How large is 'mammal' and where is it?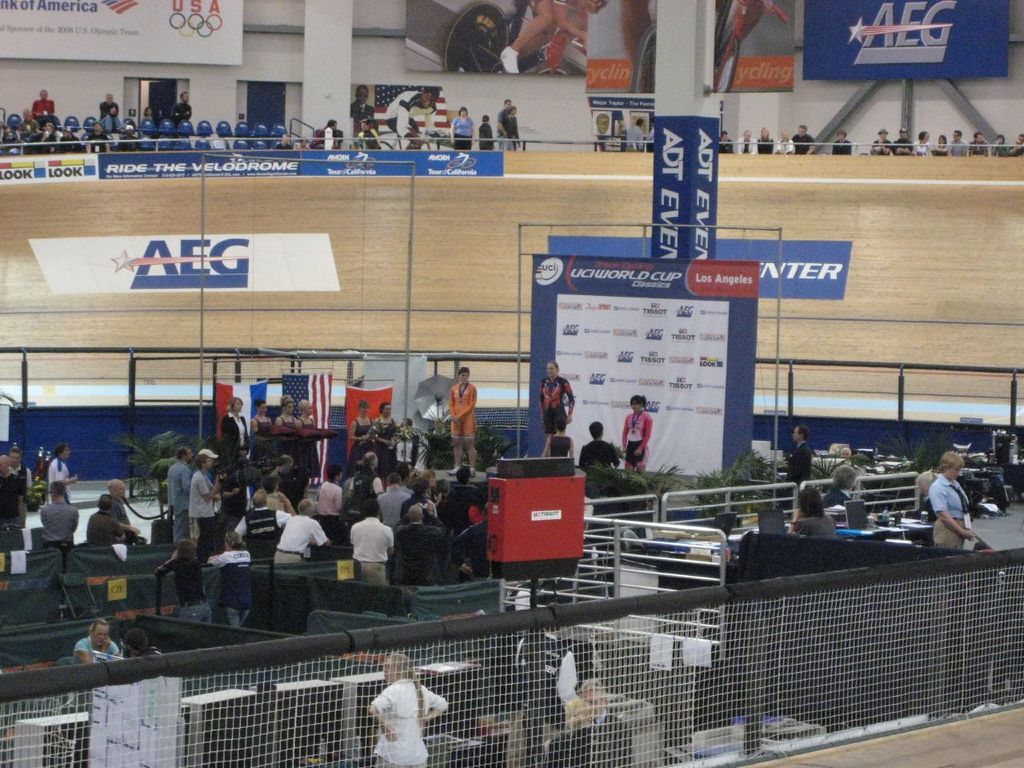
Bounding box: (x1=392, y1=418, x2=422, y2=480).
